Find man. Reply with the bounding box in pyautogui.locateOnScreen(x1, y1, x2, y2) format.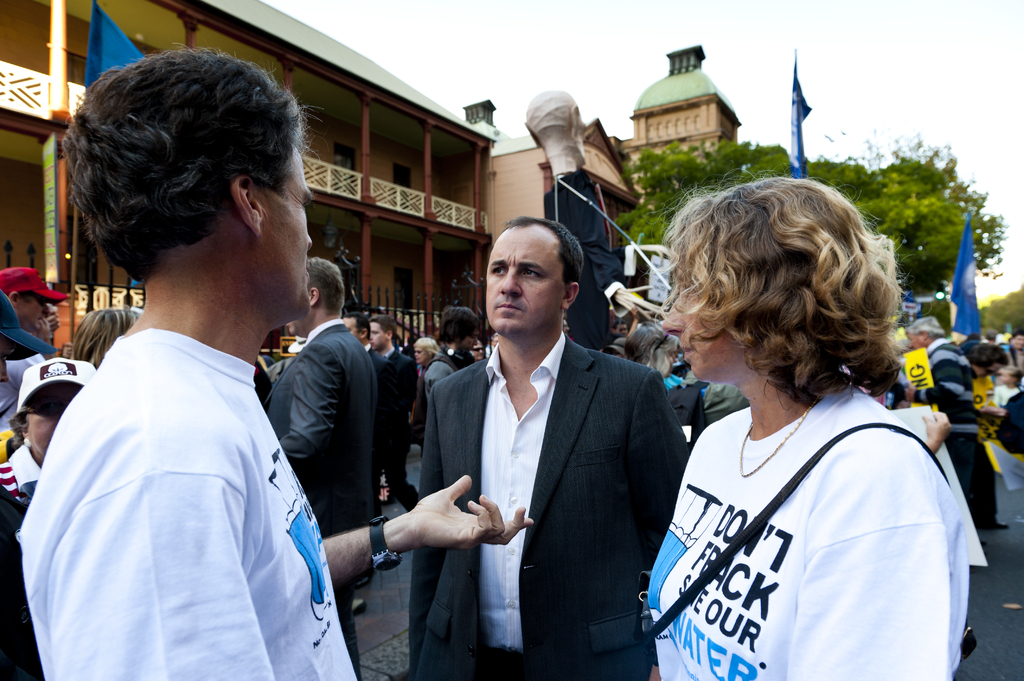
pyautogui.locateOnScreen(364, 315, 417, 490).
